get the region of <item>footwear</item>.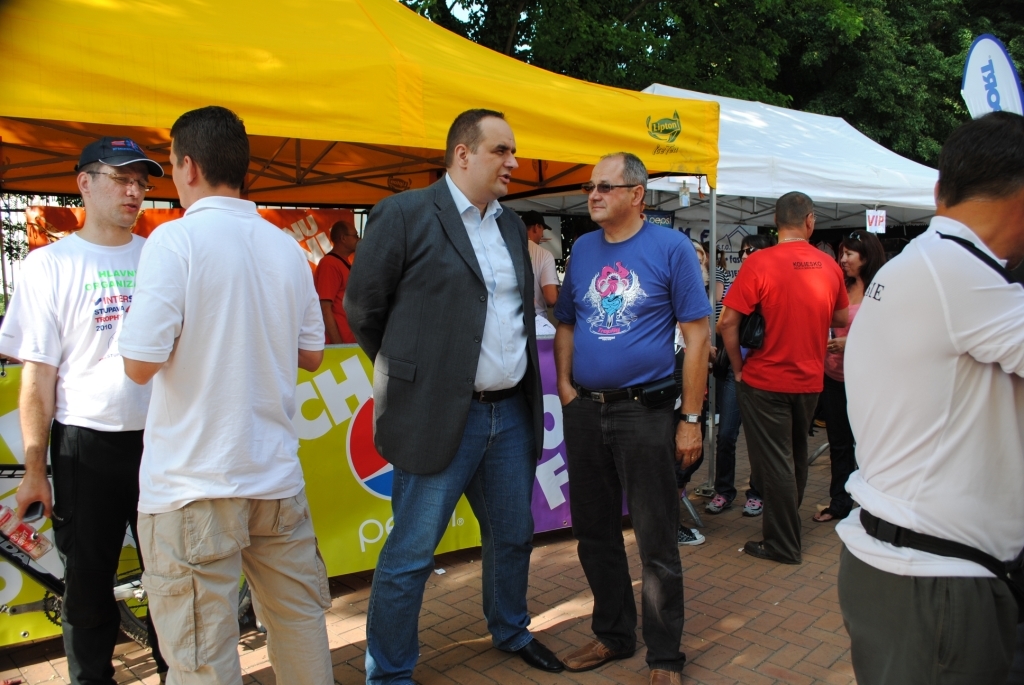
l=741, t=497, r=762, b=517.
